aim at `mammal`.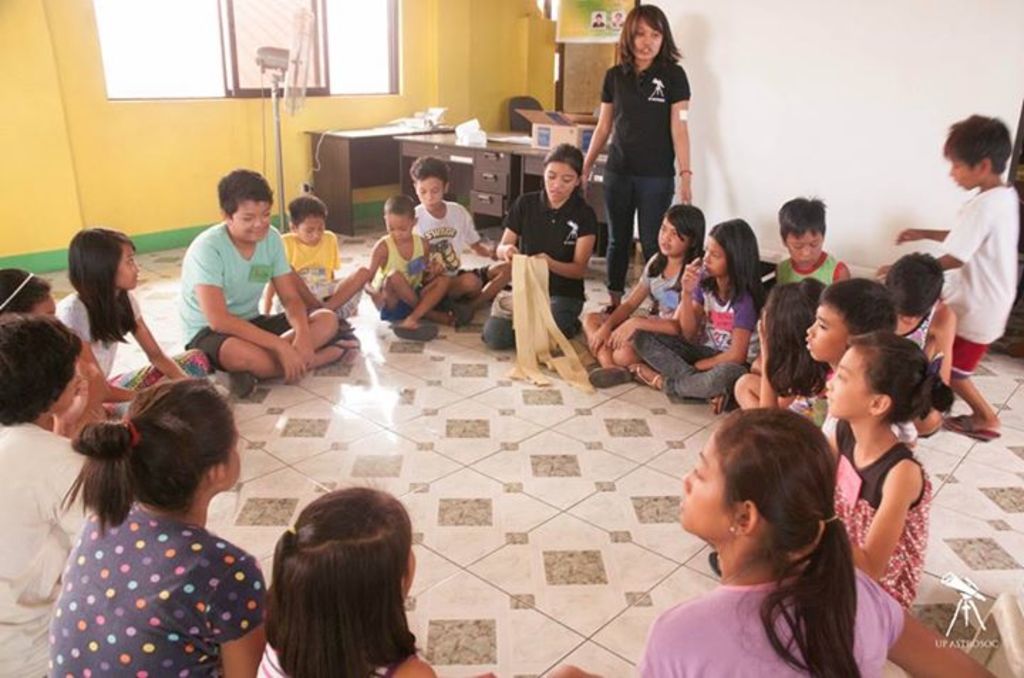
Aimed at [left=266, top=198, right=373, bottom=330].
